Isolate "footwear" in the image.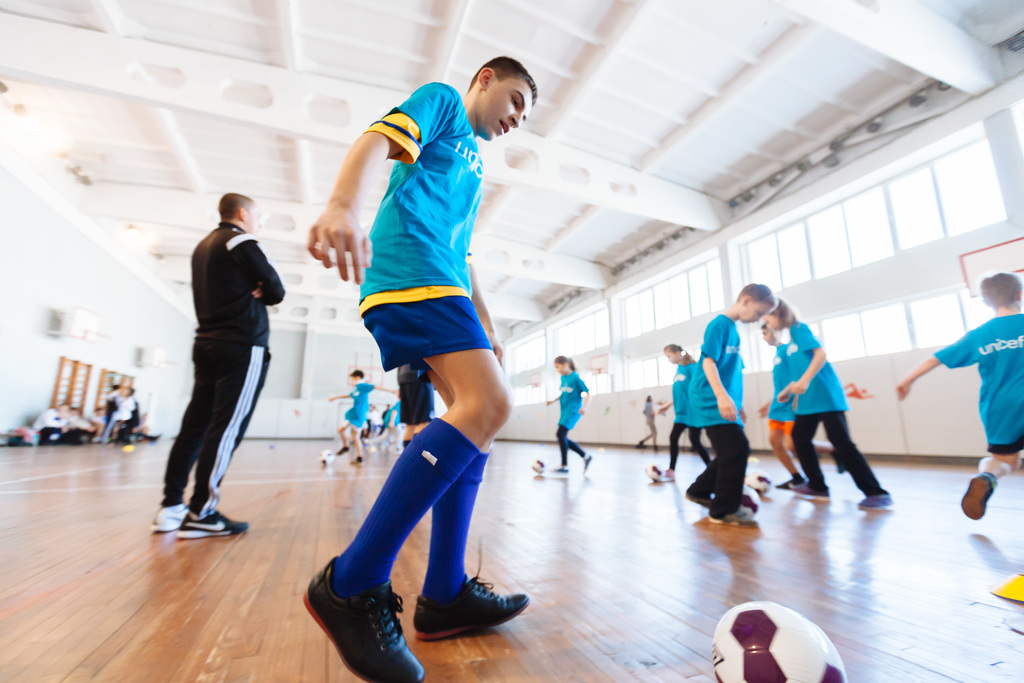
Isolated region: [580, 453, 595, 477].
